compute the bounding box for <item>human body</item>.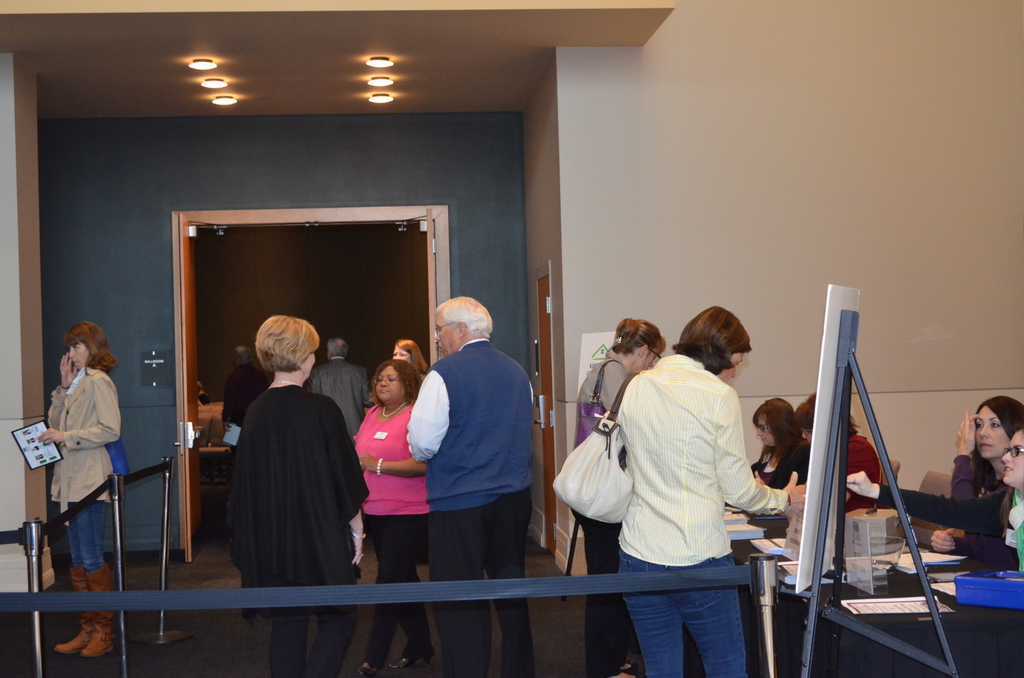
(left=310, top=329, right=366, bottom=434).
